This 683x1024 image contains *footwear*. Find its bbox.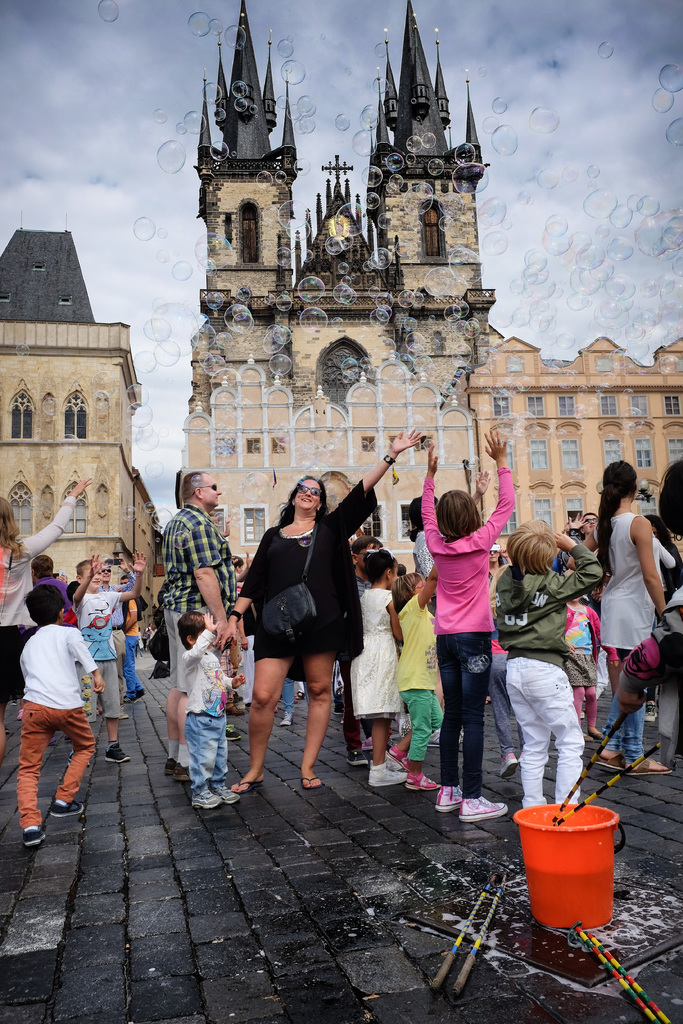
299, 776, 329, 794.
